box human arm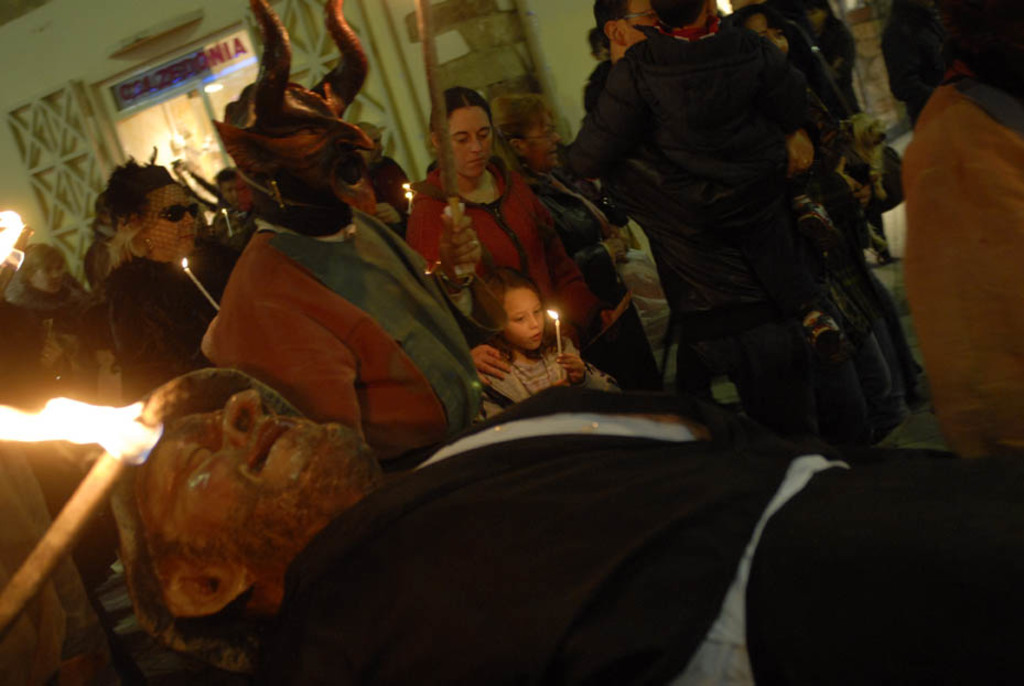
select_region(640, 129, 809, 171)
